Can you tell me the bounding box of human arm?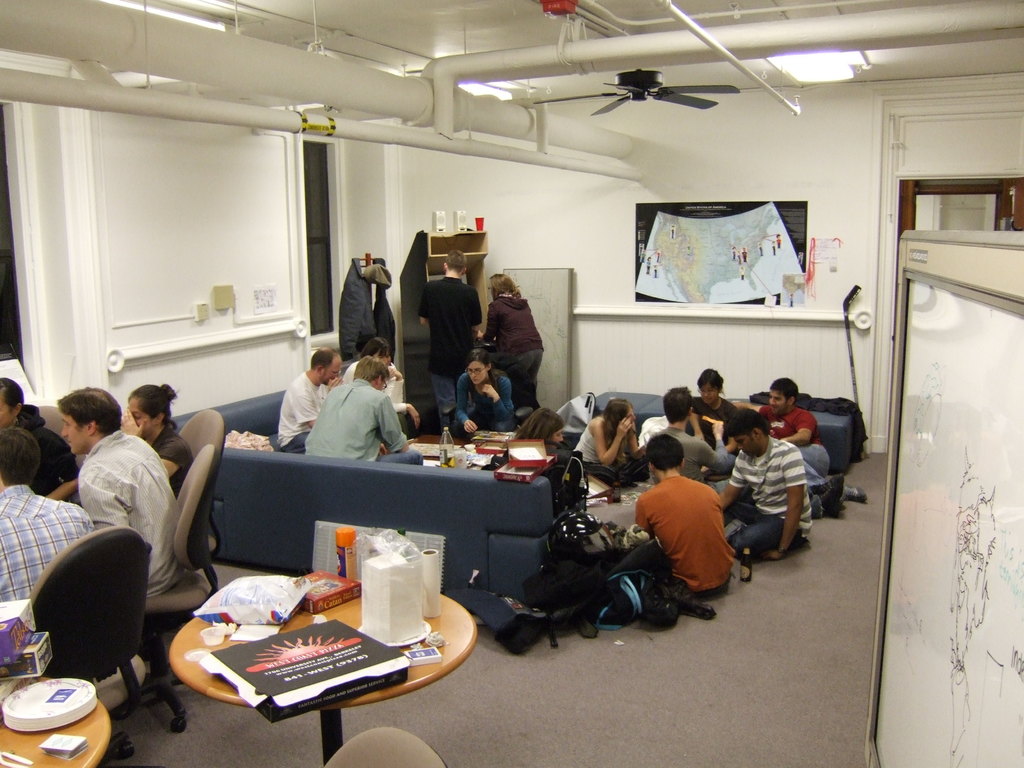
779 410 816 447.
